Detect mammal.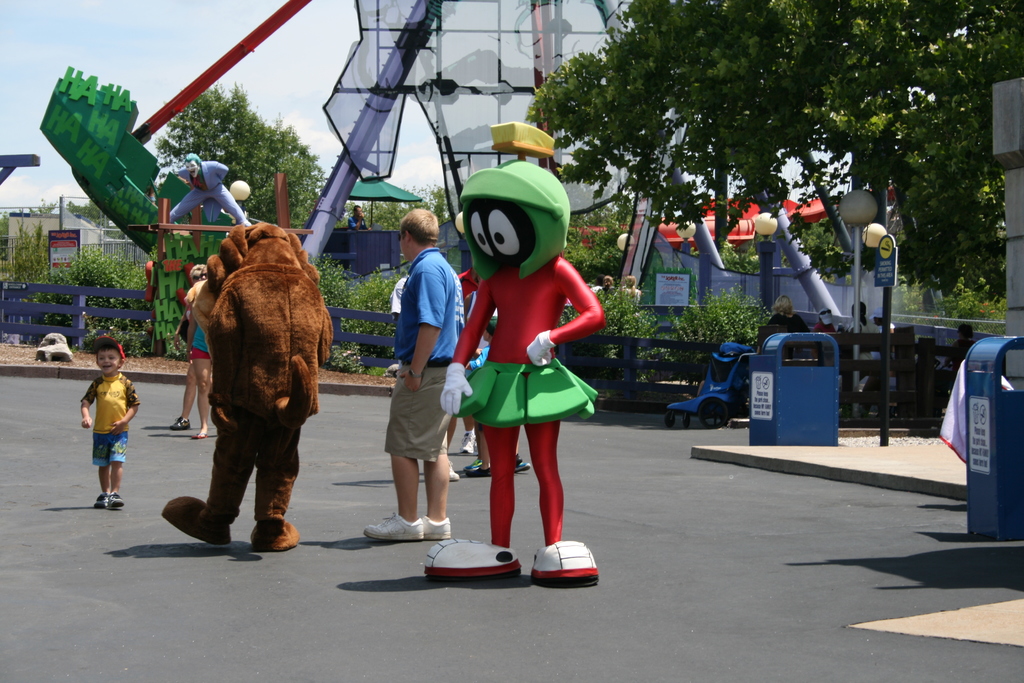
Detected at bbox=(465, 327, 495, 478).
